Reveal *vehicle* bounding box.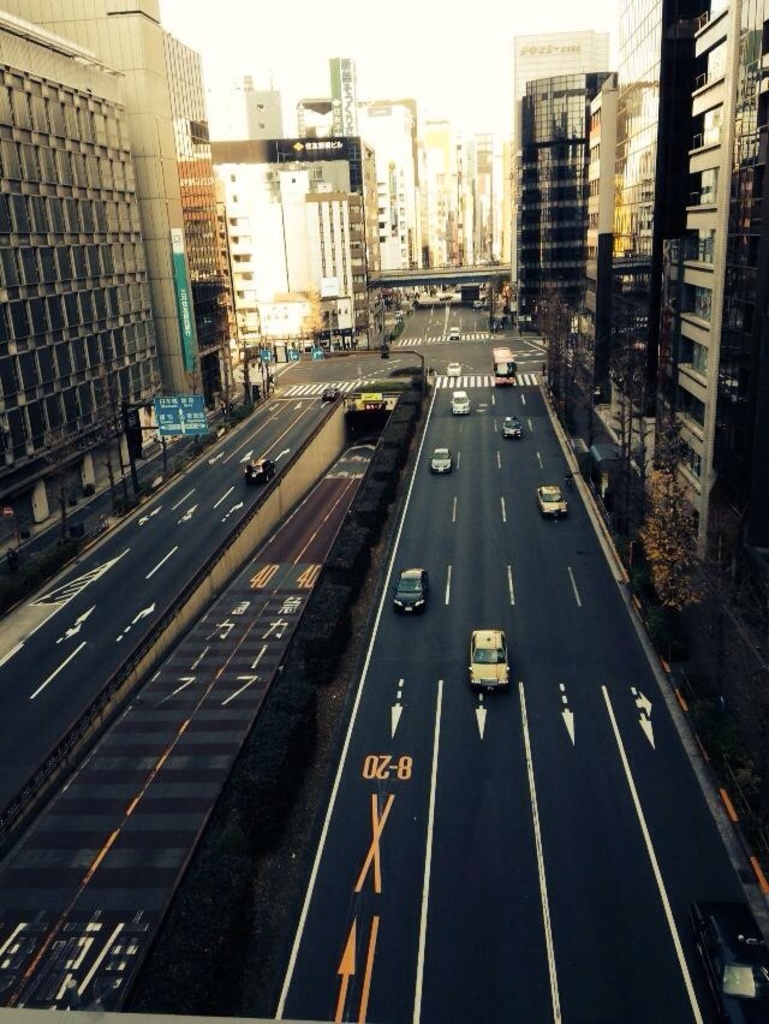
Revealed: locate(488, 344, 515, 373).
